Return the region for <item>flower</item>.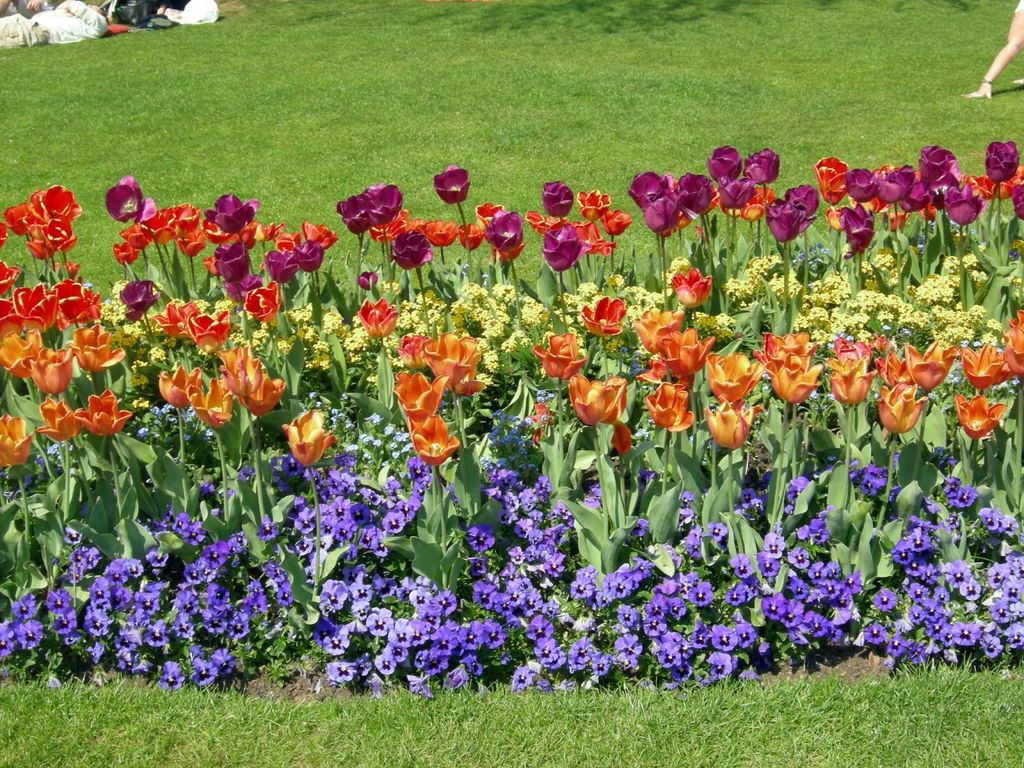
[left=717, top=187, right=751, bottom=222].
